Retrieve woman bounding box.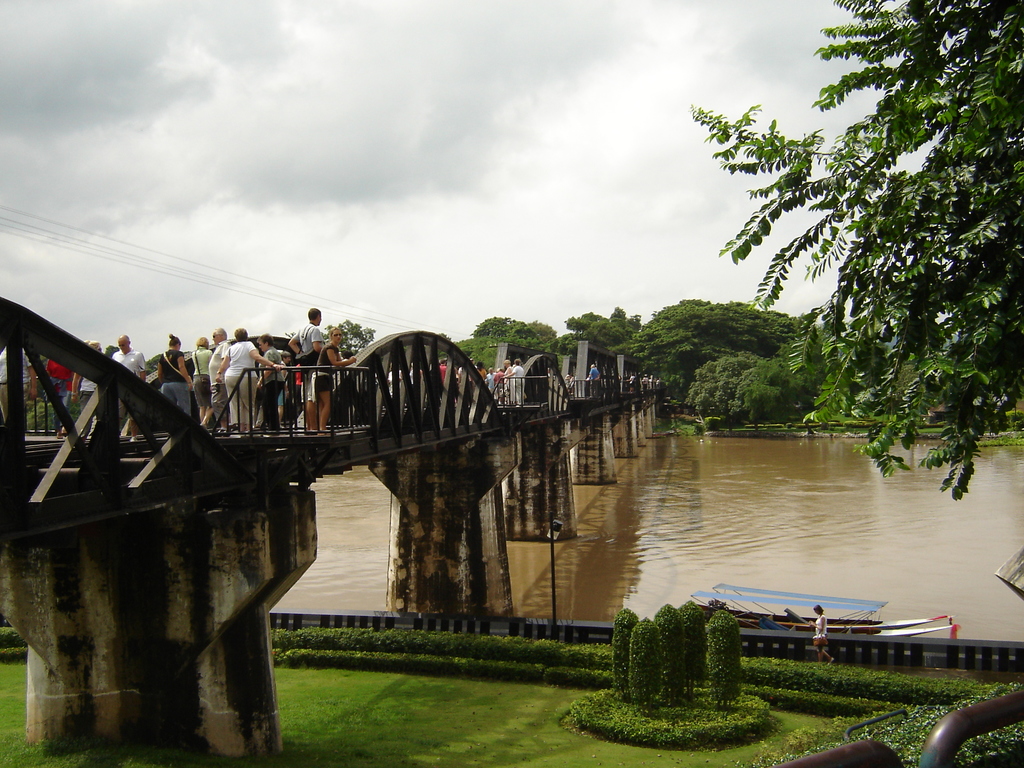
Bounding box: {"left": 206, "top": 316, "right": 289, "bottom": 430}.
